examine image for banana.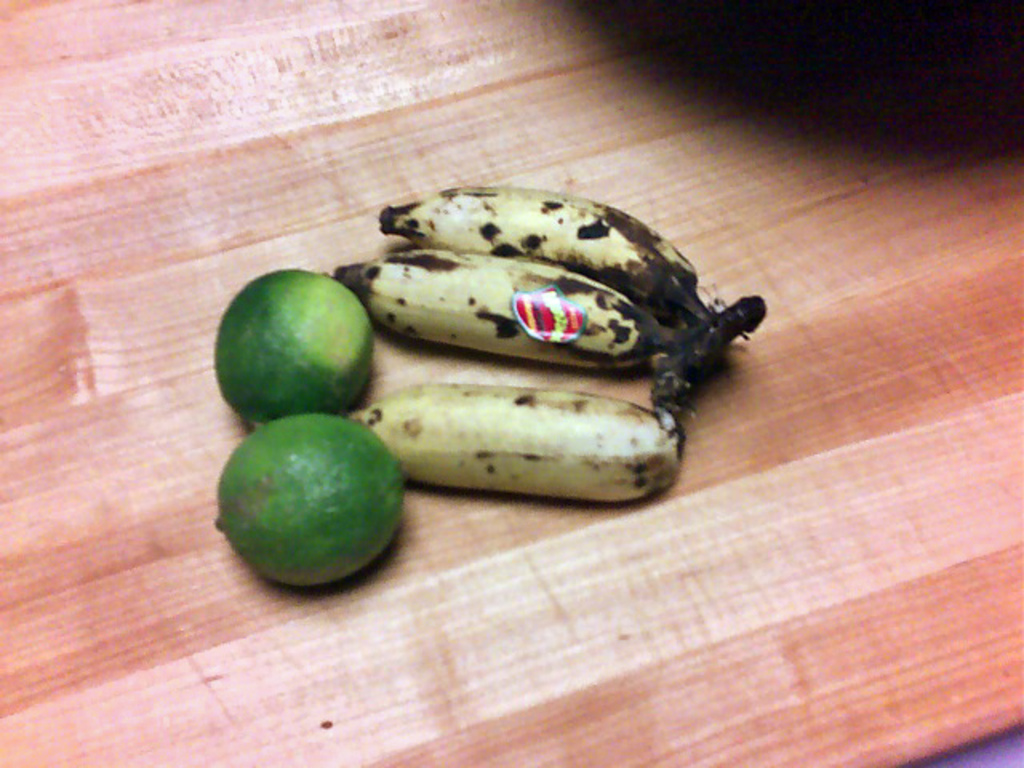
Examination result: bbox=(347, 381, 685, 504).
